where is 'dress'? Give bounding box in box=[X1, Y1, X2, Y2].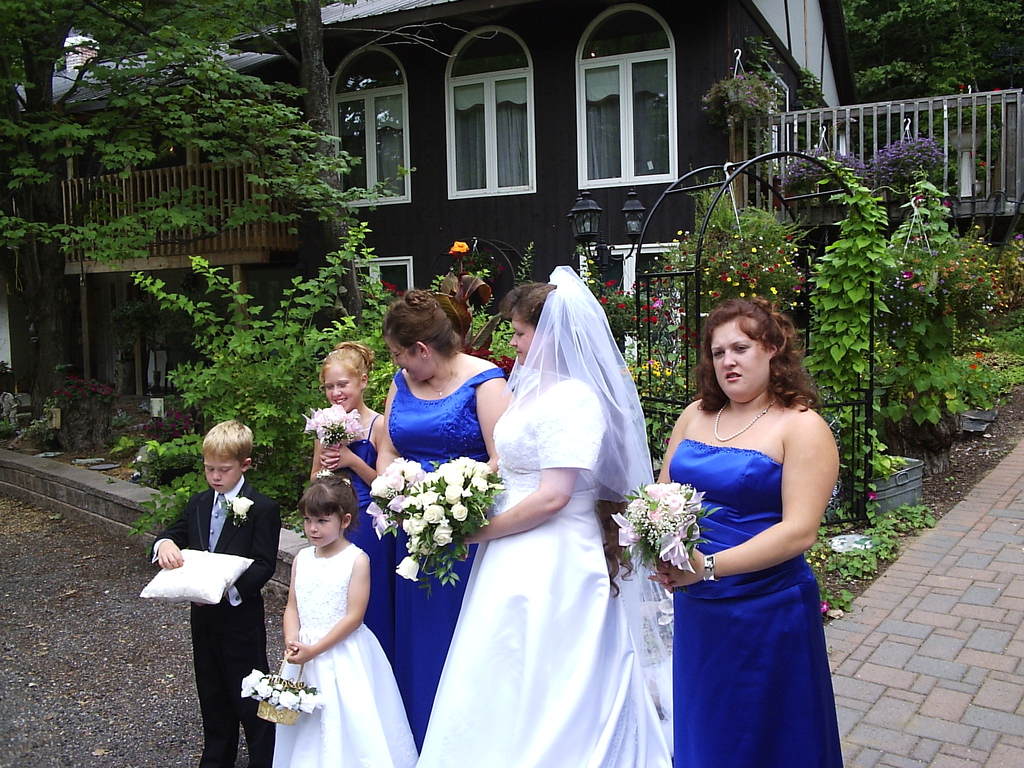
box=[415, 378, 670, 767].
